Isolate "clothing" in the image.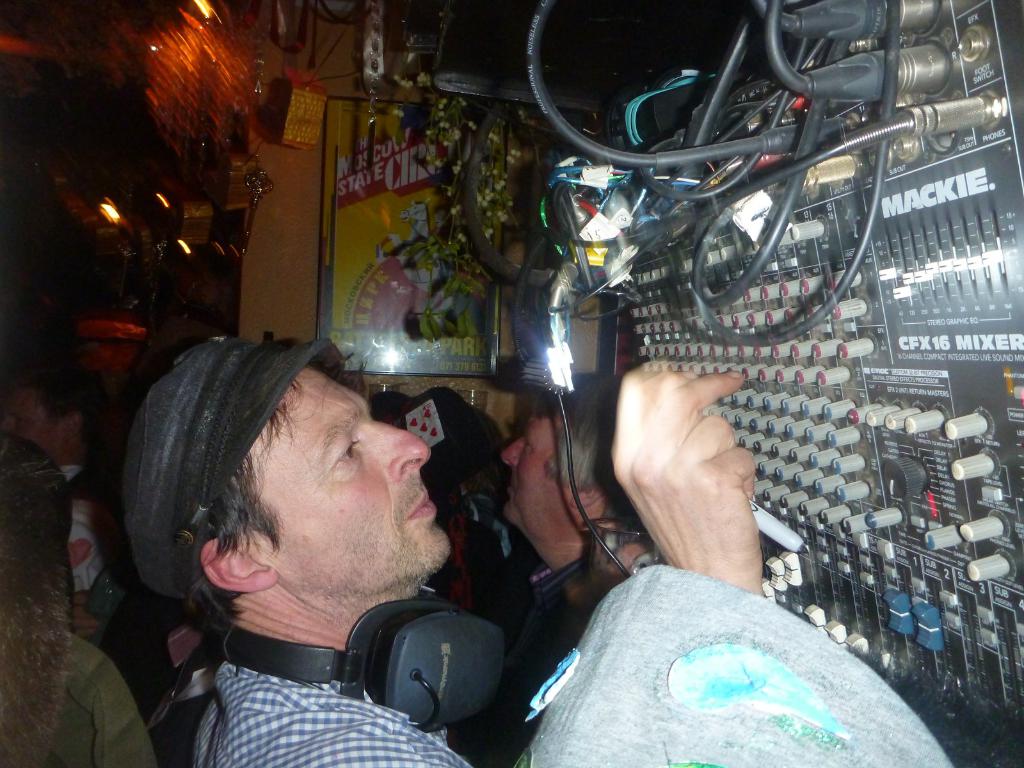
Isolated region: rect(66, 449, 145, 675).
